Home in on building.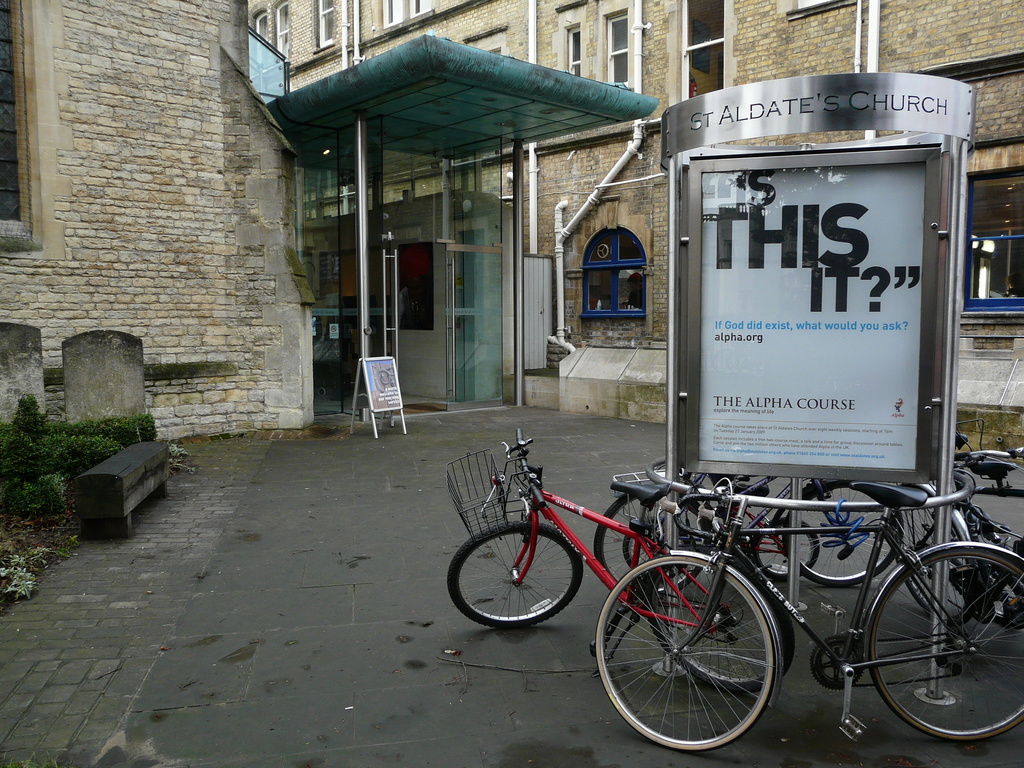
Homed in at detection(0, 0, 1023, 465).
